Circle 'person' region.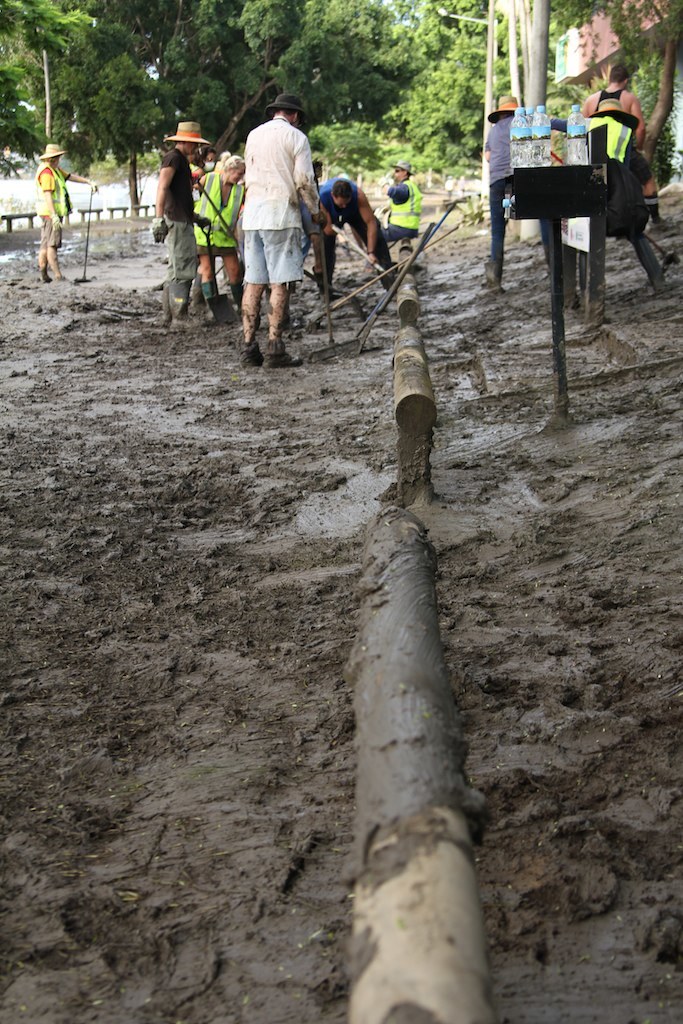
Region: crop(33, 144, 97, 285).
